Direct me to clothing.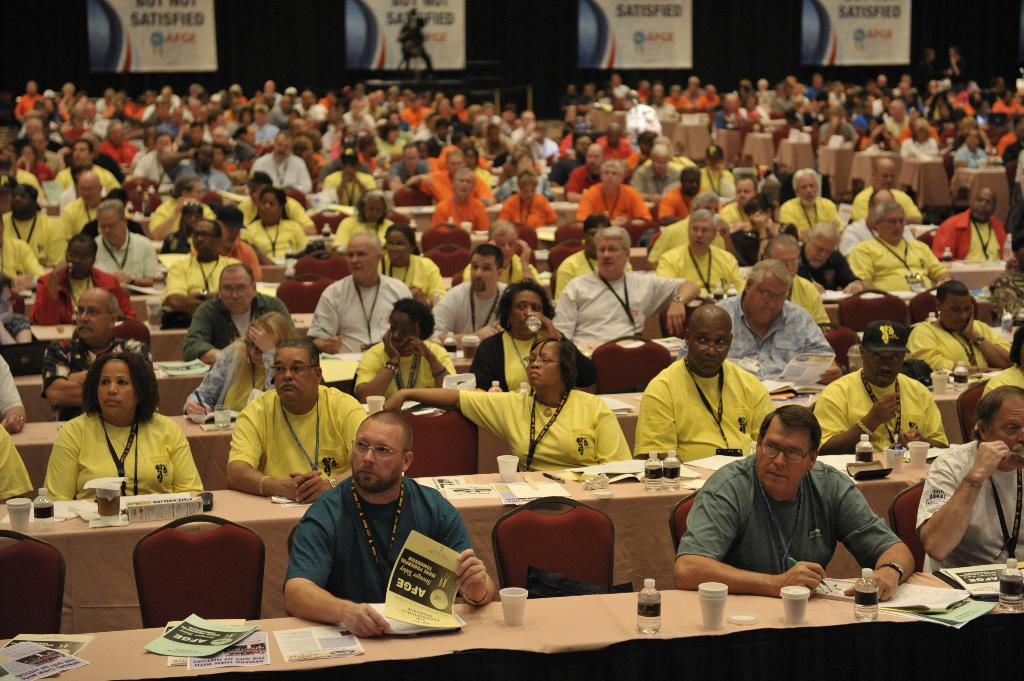
Direction: <box>842,217,913,258</box>.
